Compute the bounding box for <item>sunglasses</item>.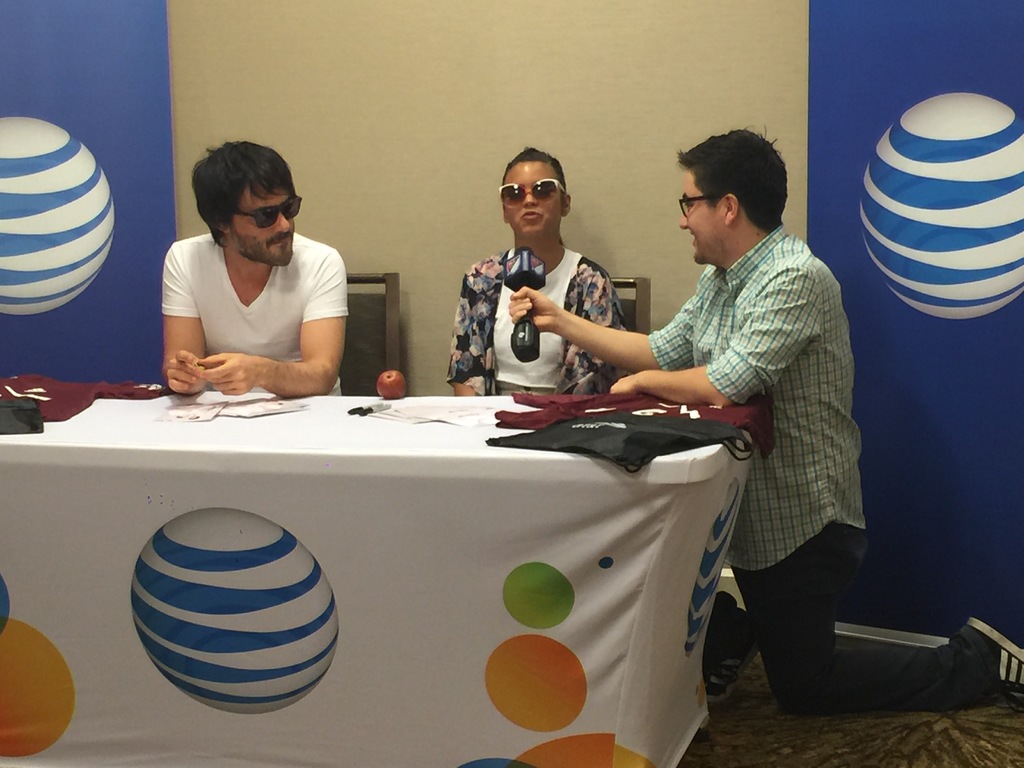
<bbox>677, 191, 719, 218</bbox>.
